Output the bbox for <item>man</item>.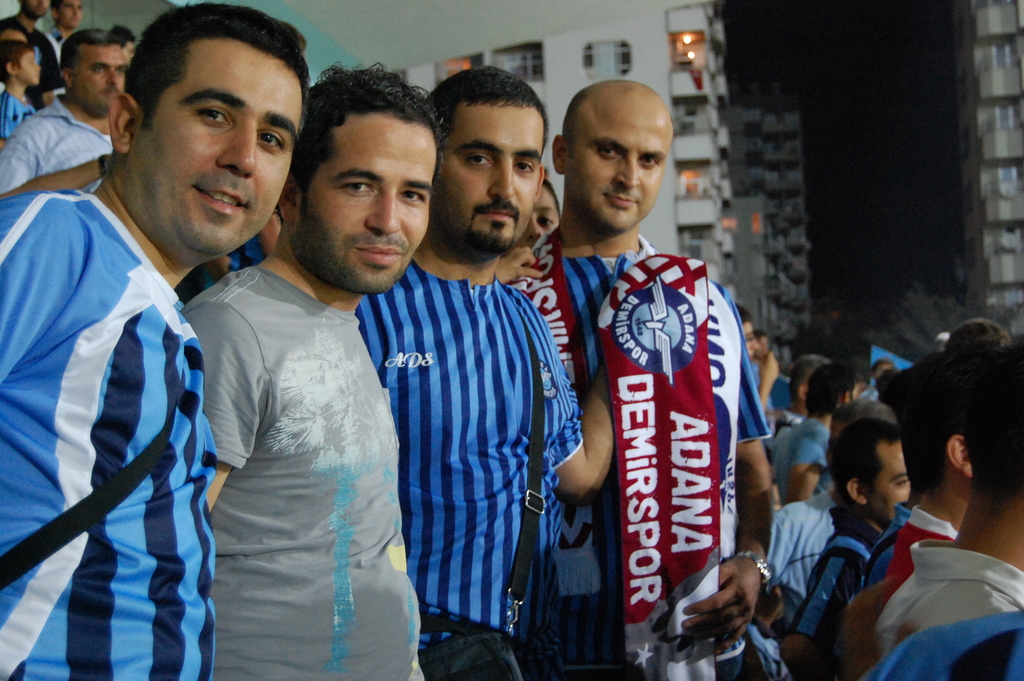
<box>504,79,751,680</box>.
